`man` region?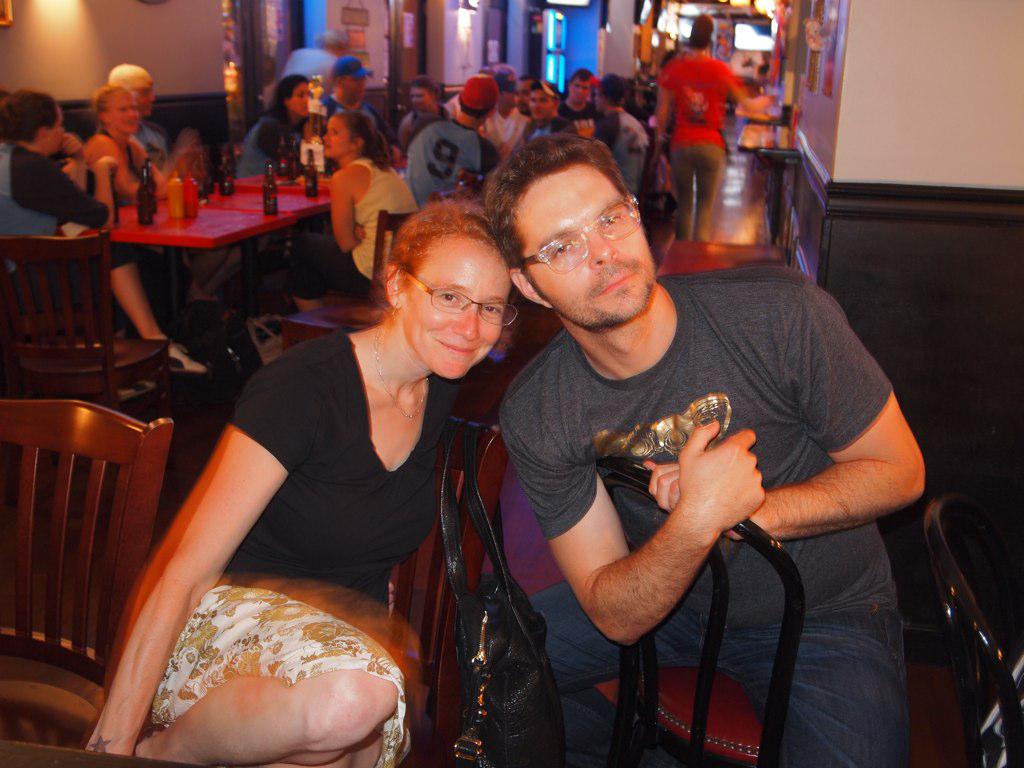
{"left": 656, "top": 13, "right": 773, "bottom": 238}
